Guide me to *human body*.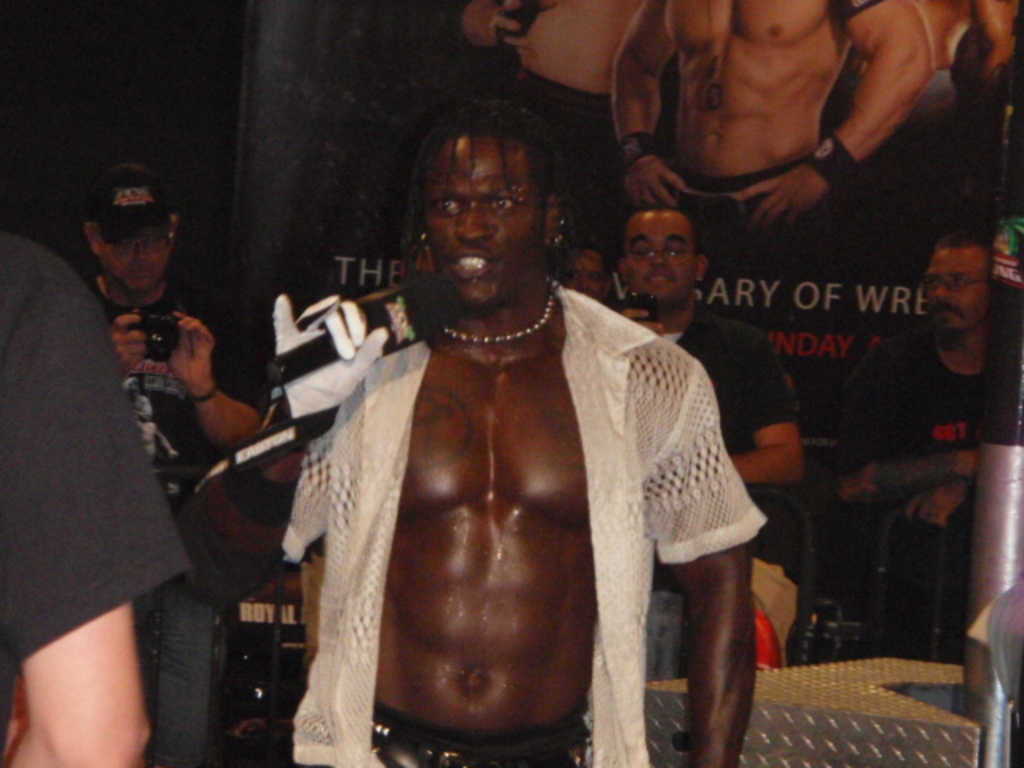
Guidance: crop(861, 0, 1018, 122).
